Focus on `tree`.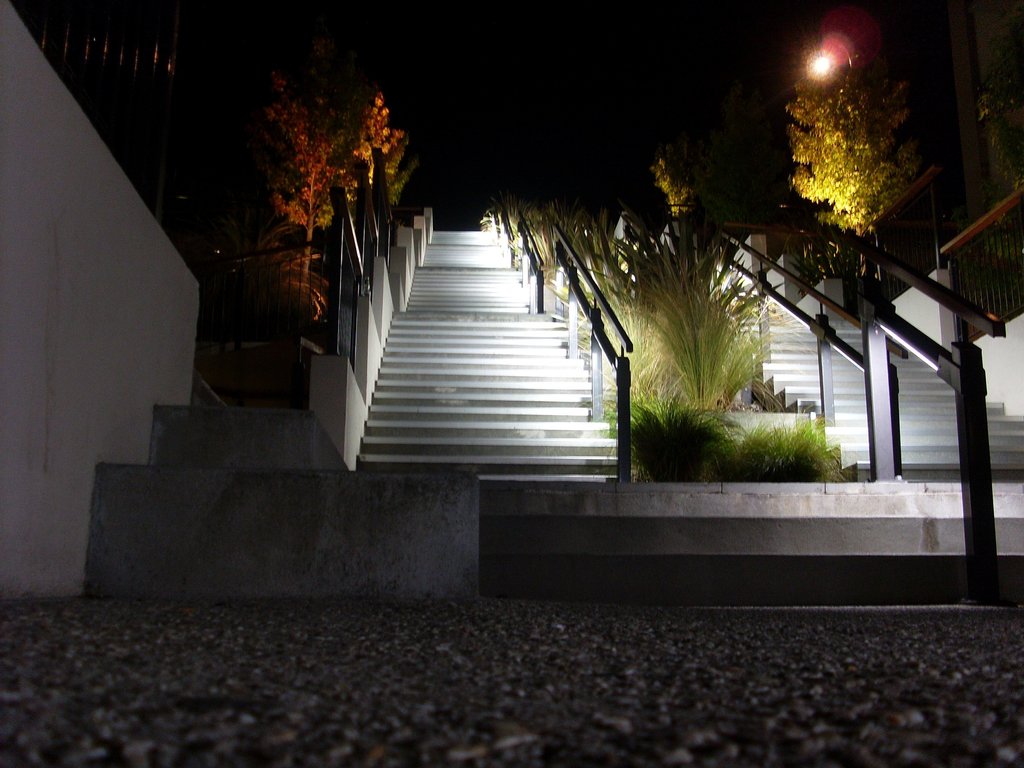
Focused at {"left": 945, "top": 0, "right": 1023, "bottom": 292}.
